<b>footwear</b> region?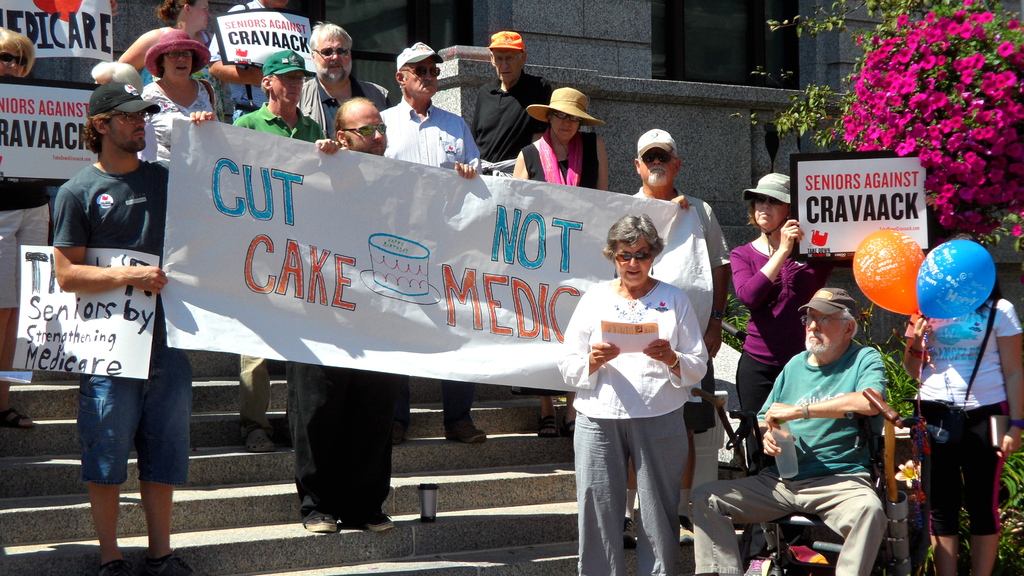
BBox(98, 558, 138, 575)
